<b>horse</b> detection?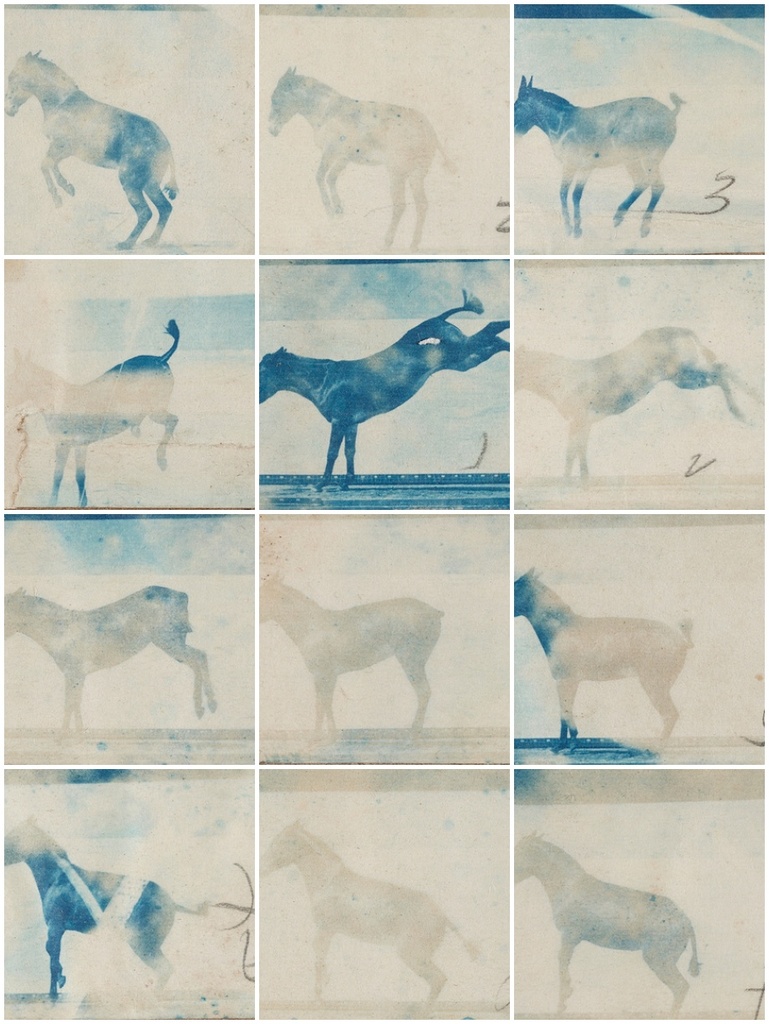
crop(509, 74, 684, 237)
